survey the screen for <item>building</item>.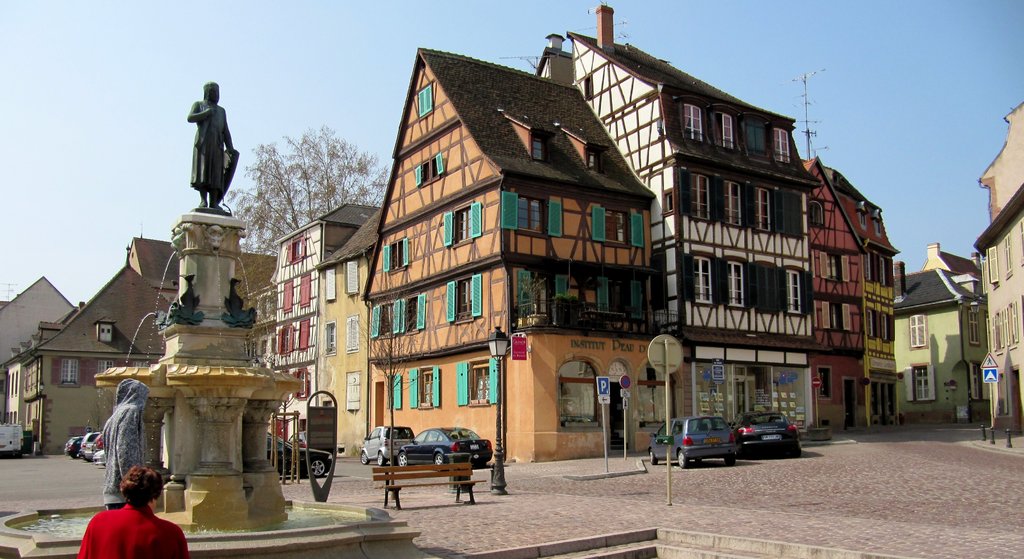
Survey found: (898, 269, 986, 421).
